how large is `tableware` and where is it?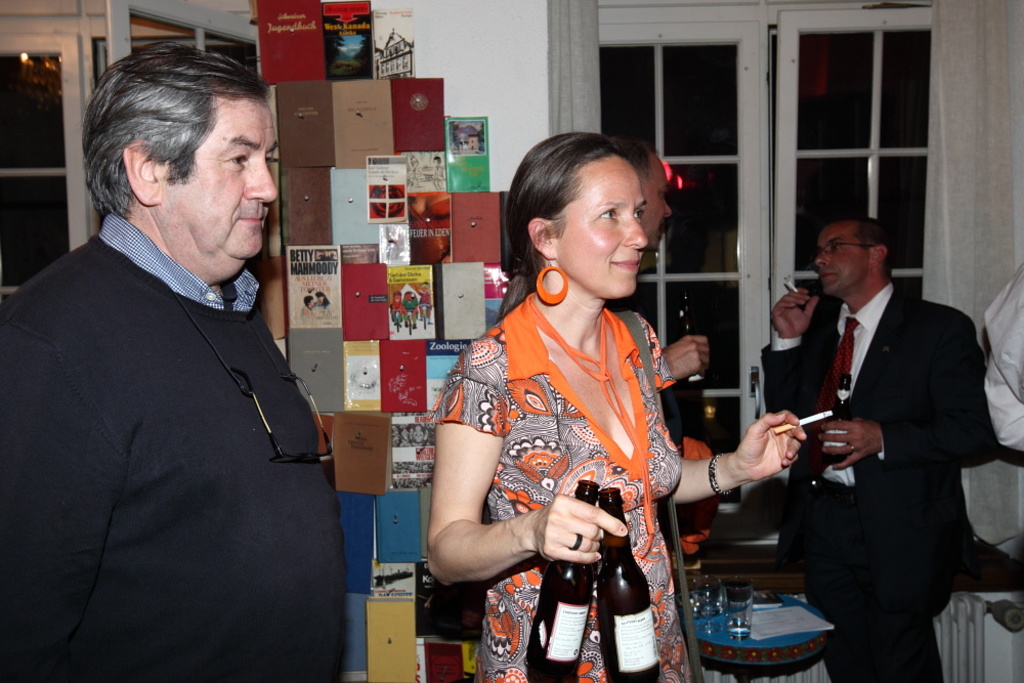
Bounding box: x1=673 y1=292 x2=699 y2=381.
